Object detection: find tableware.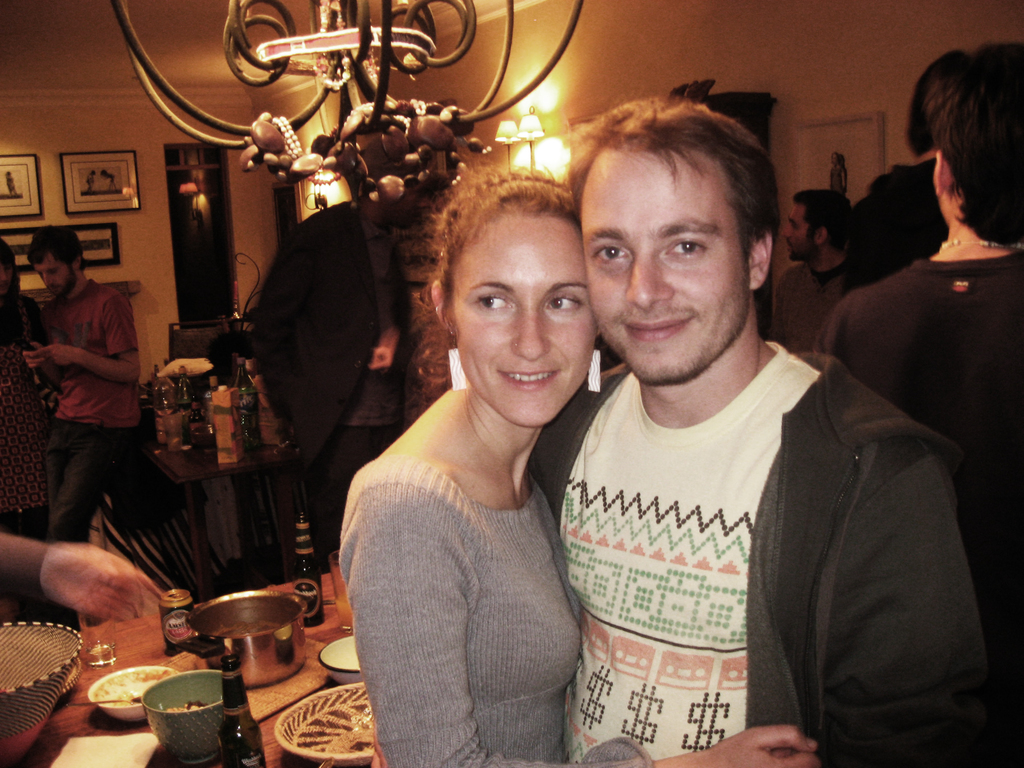
rect(87, 663, 180, 721).
